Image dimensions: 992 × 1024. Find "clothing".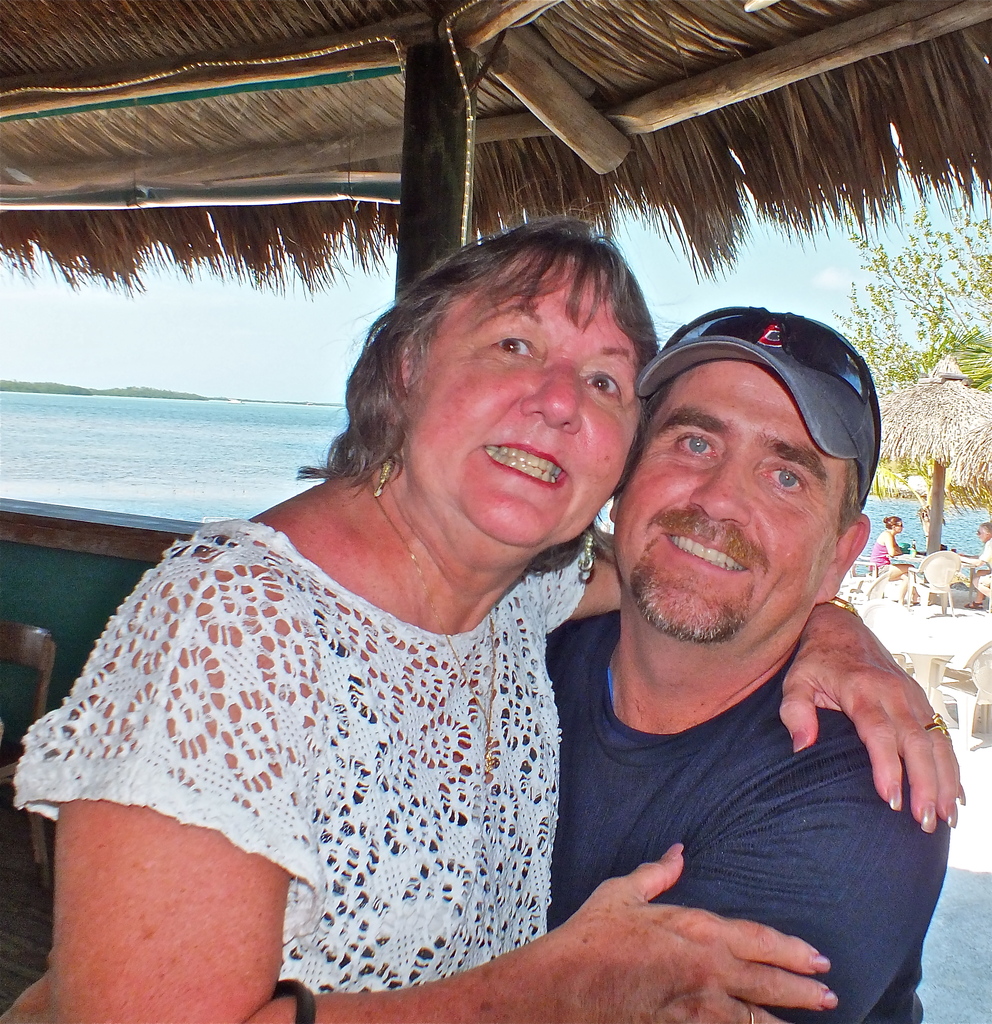
locate(958, 521, 988, 600).
